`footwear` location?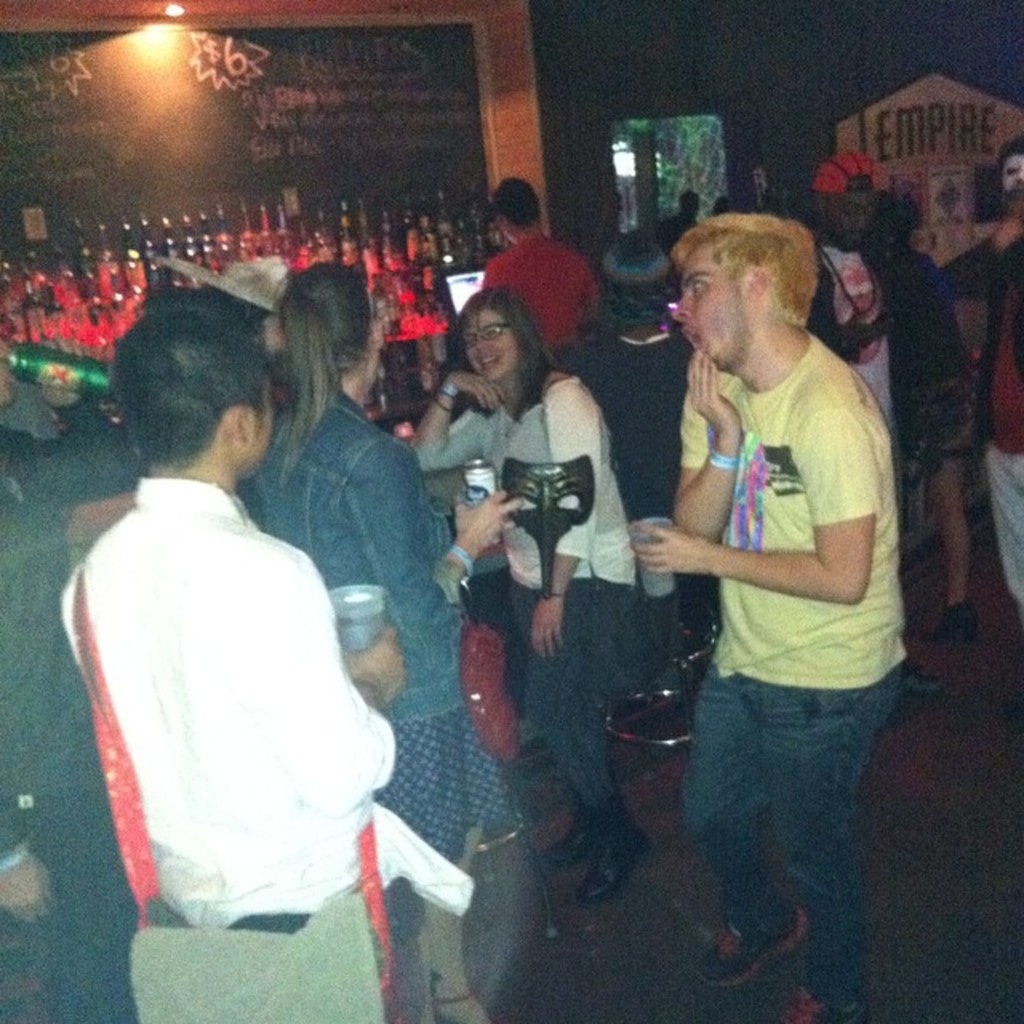
box=[779, 994, 882, 1022]
